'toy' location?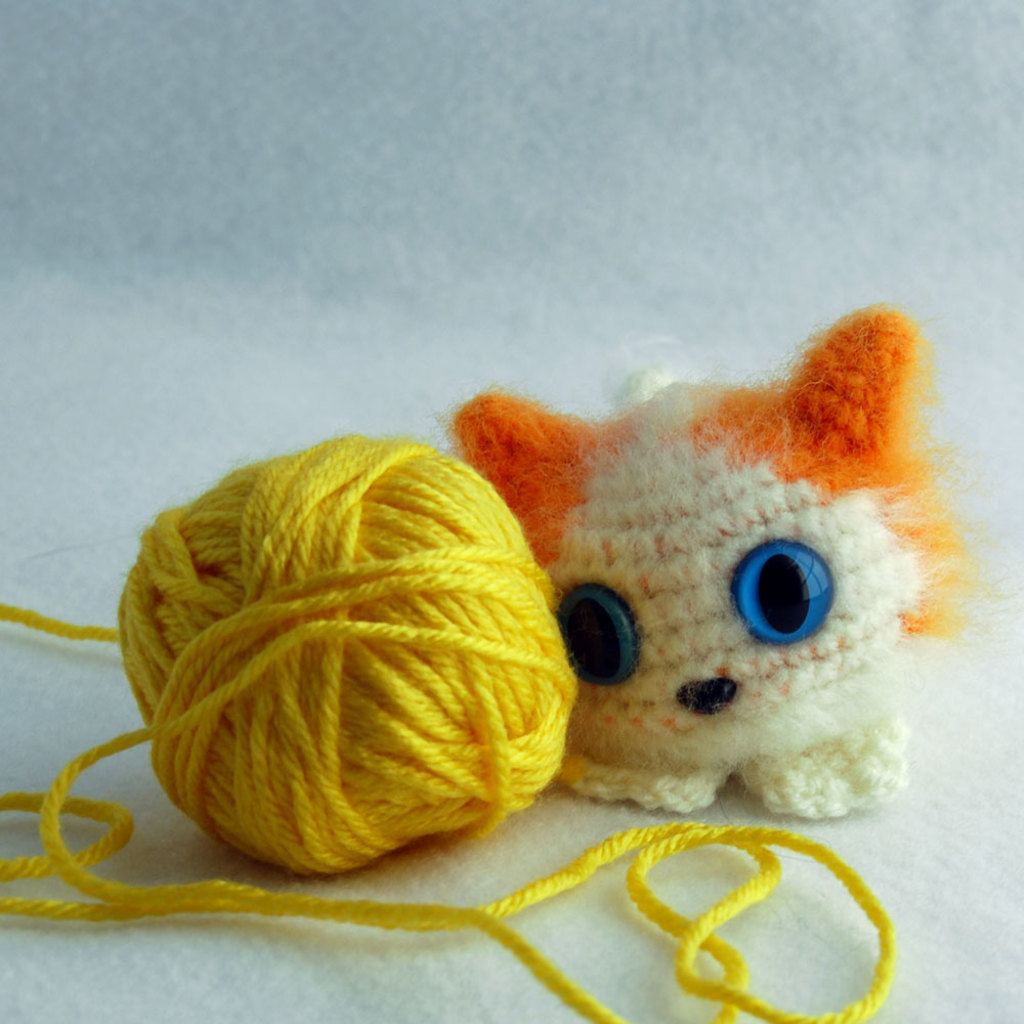
[x1=424, y1=278, x2=991, y2=831]
